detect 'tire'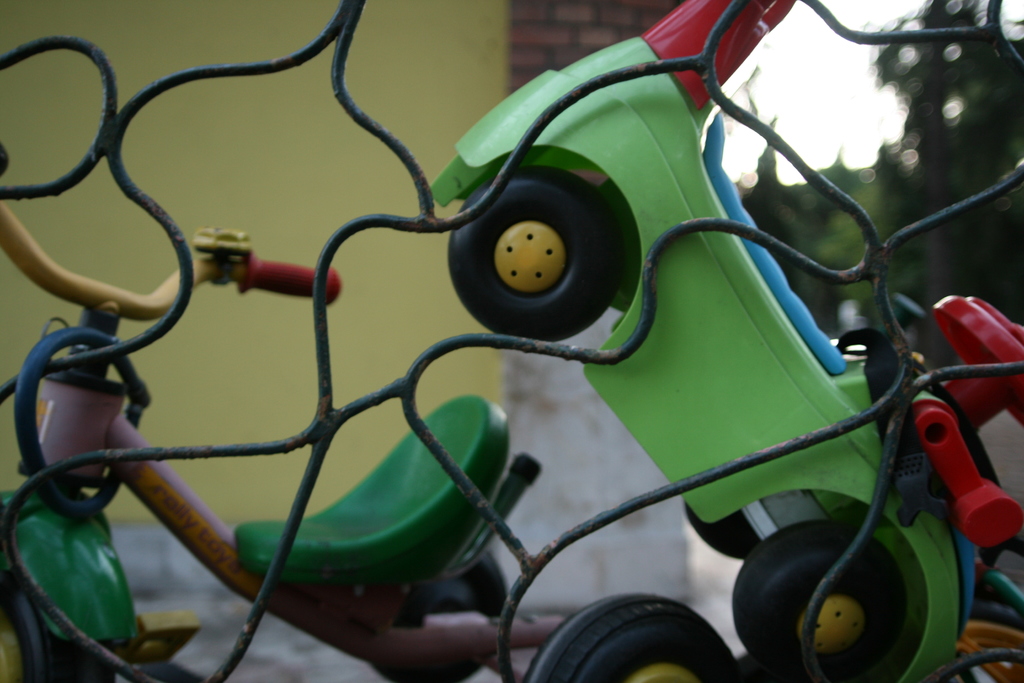
pyautogui.locateOnScreen(726, 515, 915, 670)
